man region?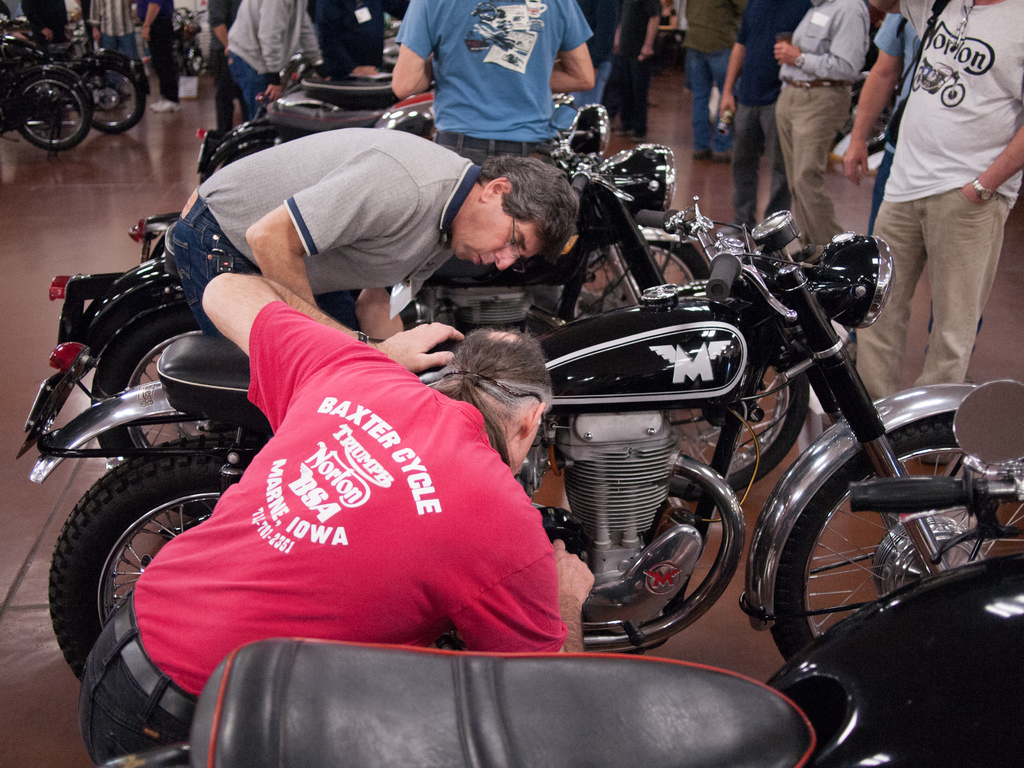
locate(308, 0, 406, 81)
